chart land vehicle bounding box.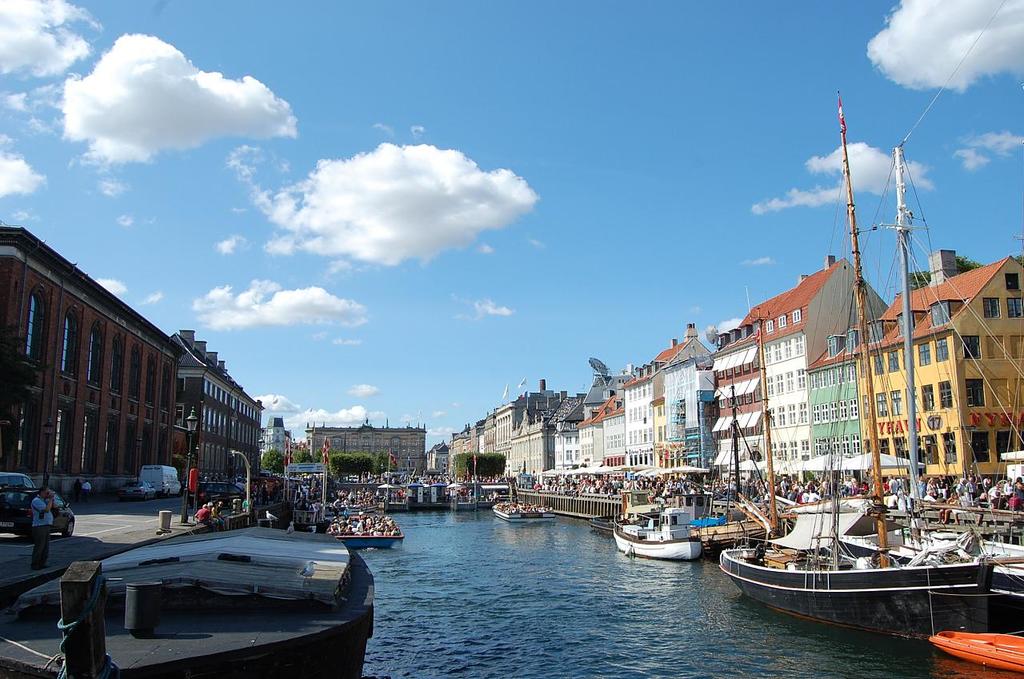
Charted: bbox=[0, 487, 74, 535].
